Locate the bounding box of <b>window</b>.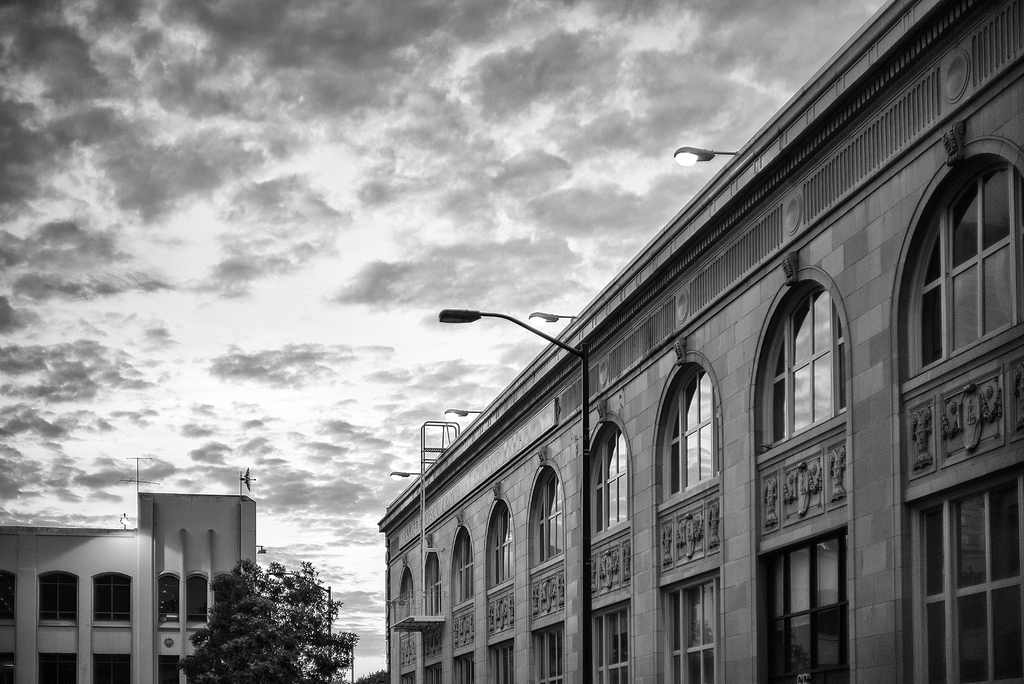
Bounding box: 531 473 561 571.
